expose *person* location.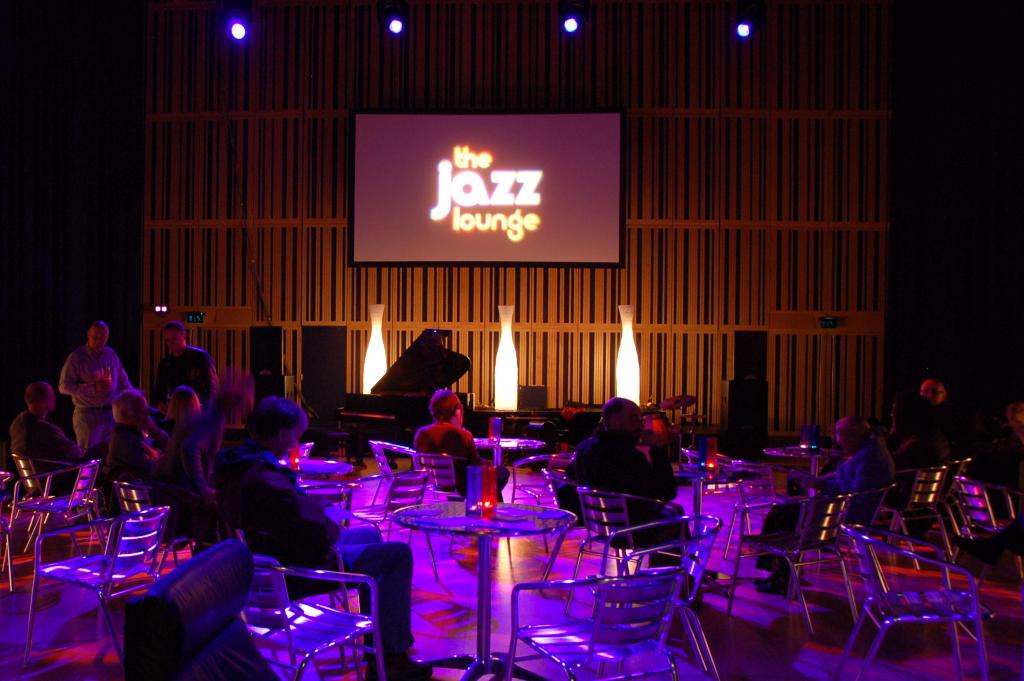
Exposed at select_region(222, 394, 428, 680).
